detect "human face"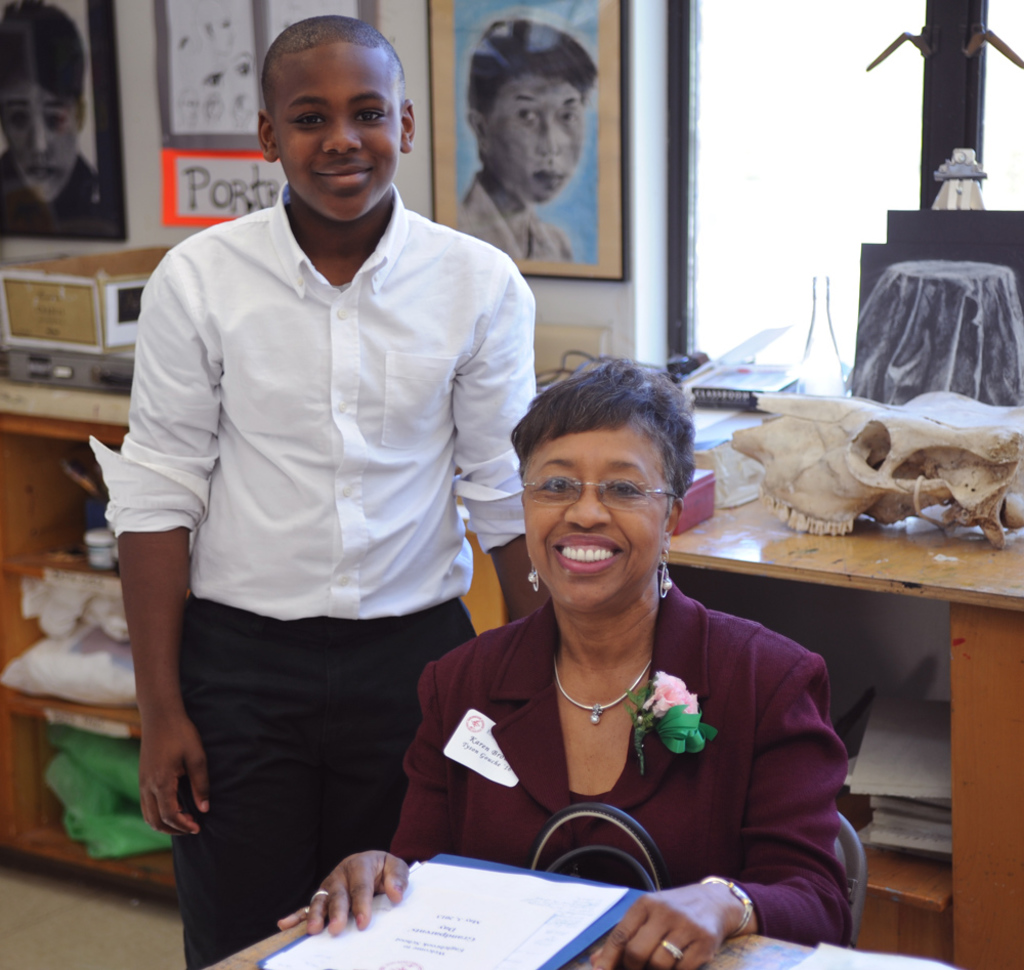
<region>524, 433, 671, 604</region>
